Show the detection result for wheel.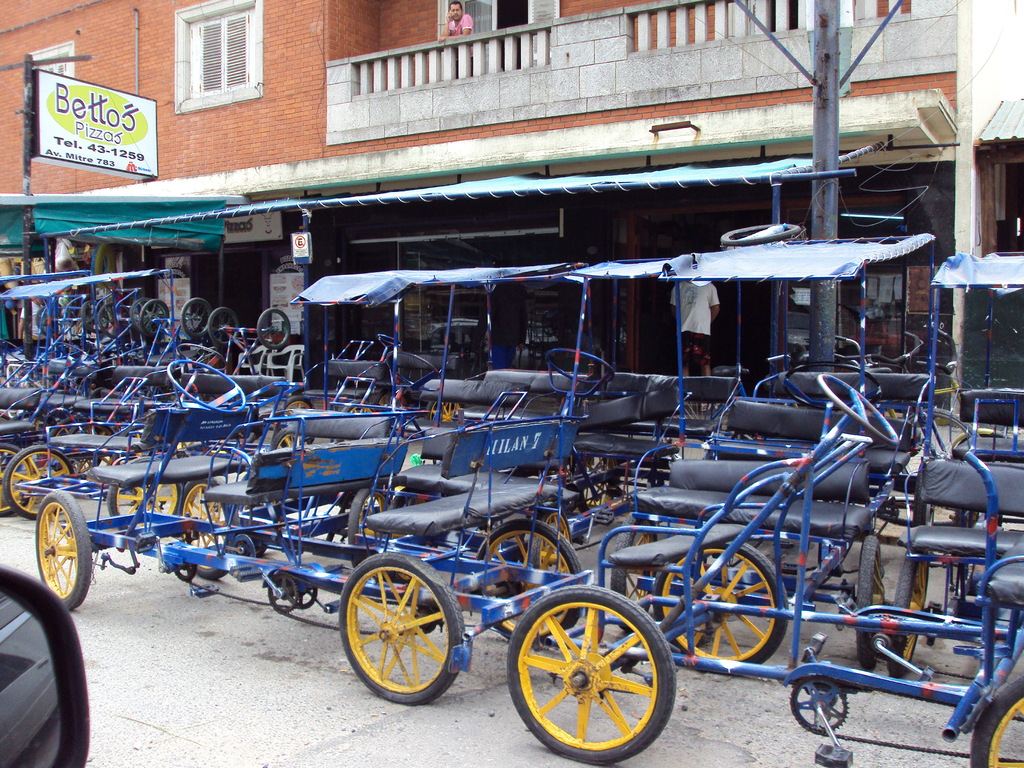
box=[653, 541, 788, 664].
